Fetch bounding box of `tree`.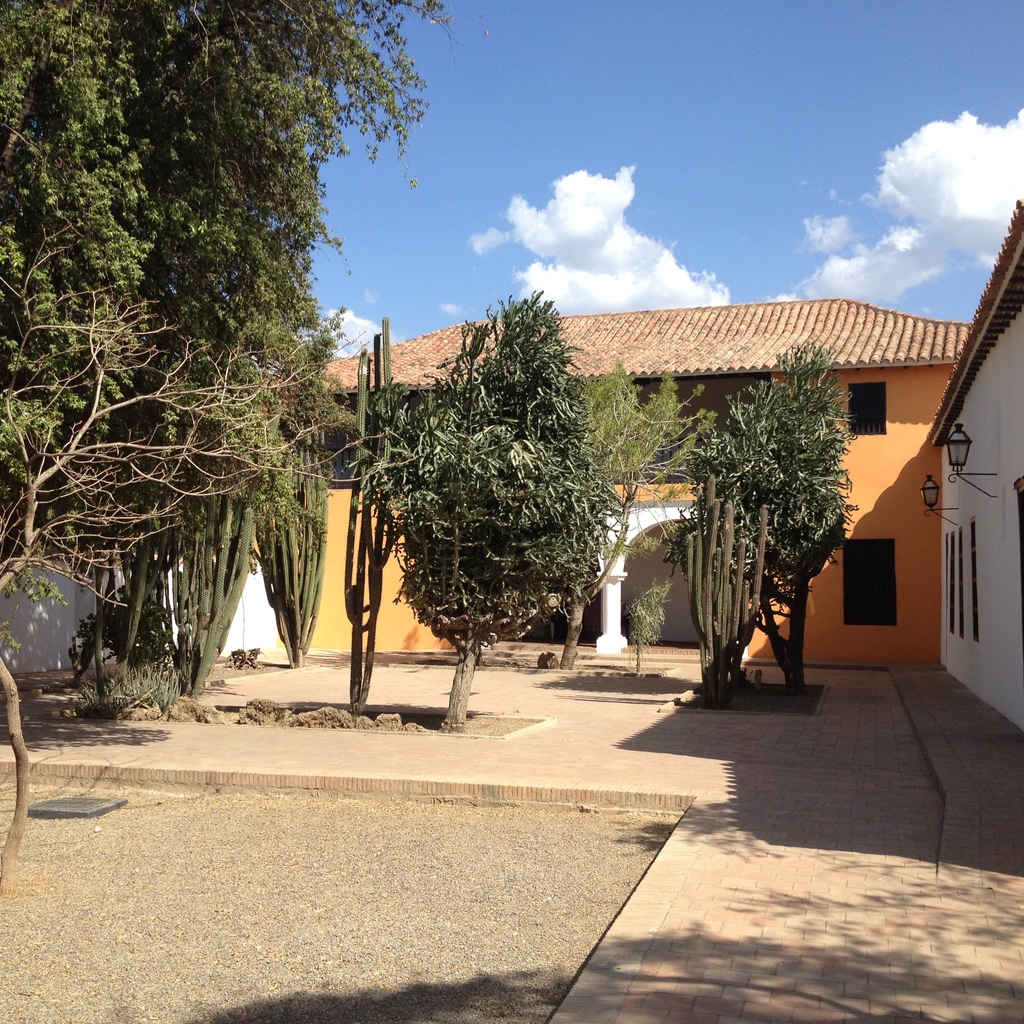
Bbox: {"x1": 674, "y1": 321, "x2": 858, "y2": 703}.
